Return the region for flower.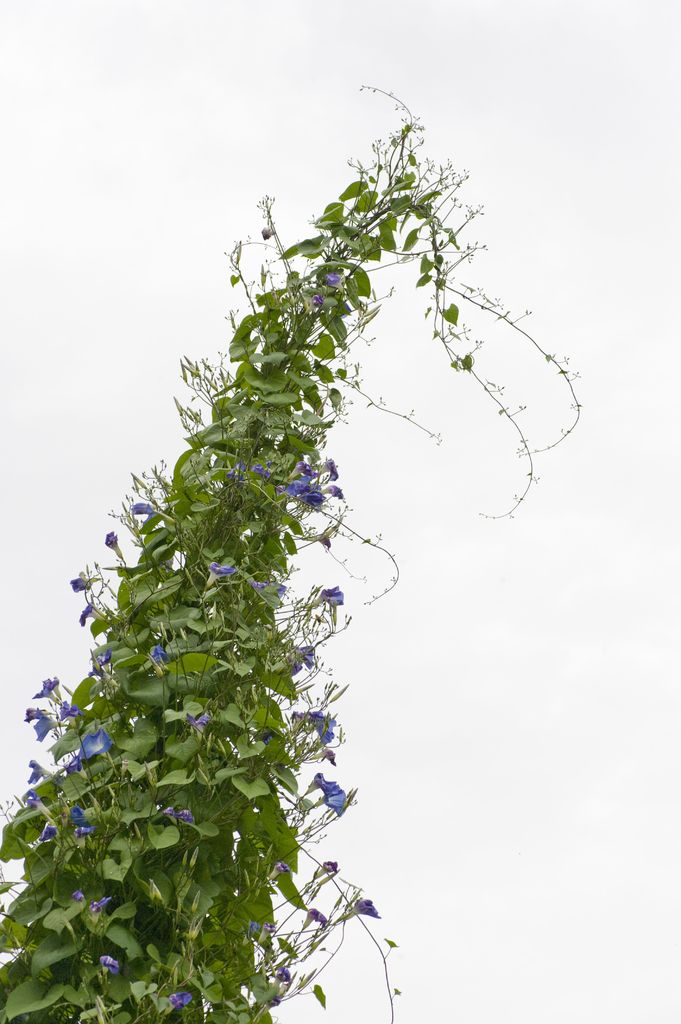
(x1=319, y1=460, x2=339, y2=479).
